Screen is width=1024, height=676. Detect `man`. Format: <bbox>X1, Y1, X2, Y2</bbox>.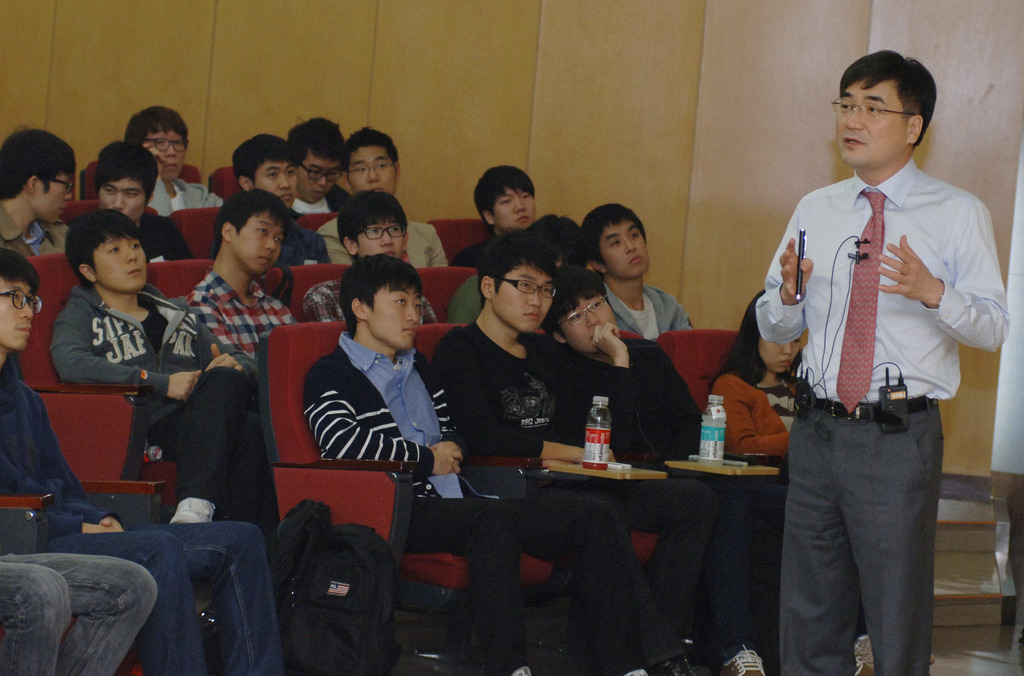
<bbox>562, 255, 701, 499</bbox>.
